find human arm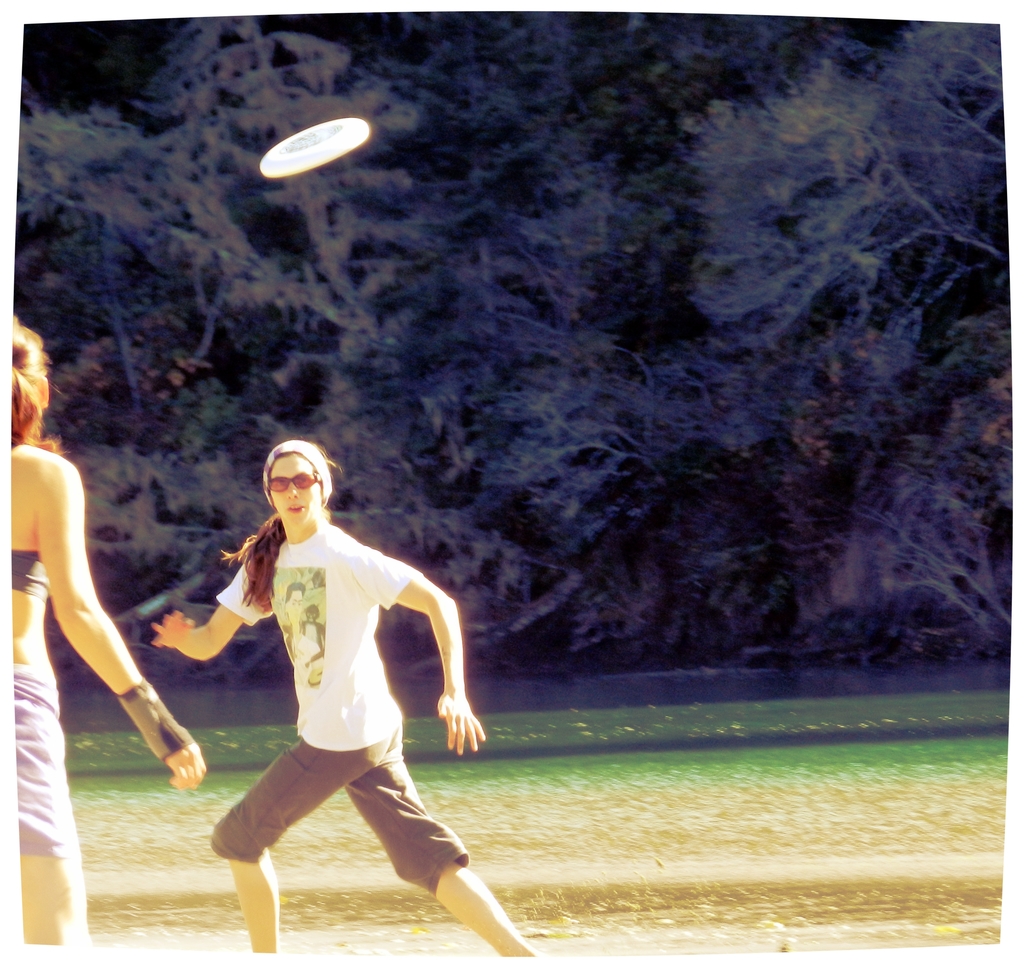
bbox=(0, 450, 168, 832)
